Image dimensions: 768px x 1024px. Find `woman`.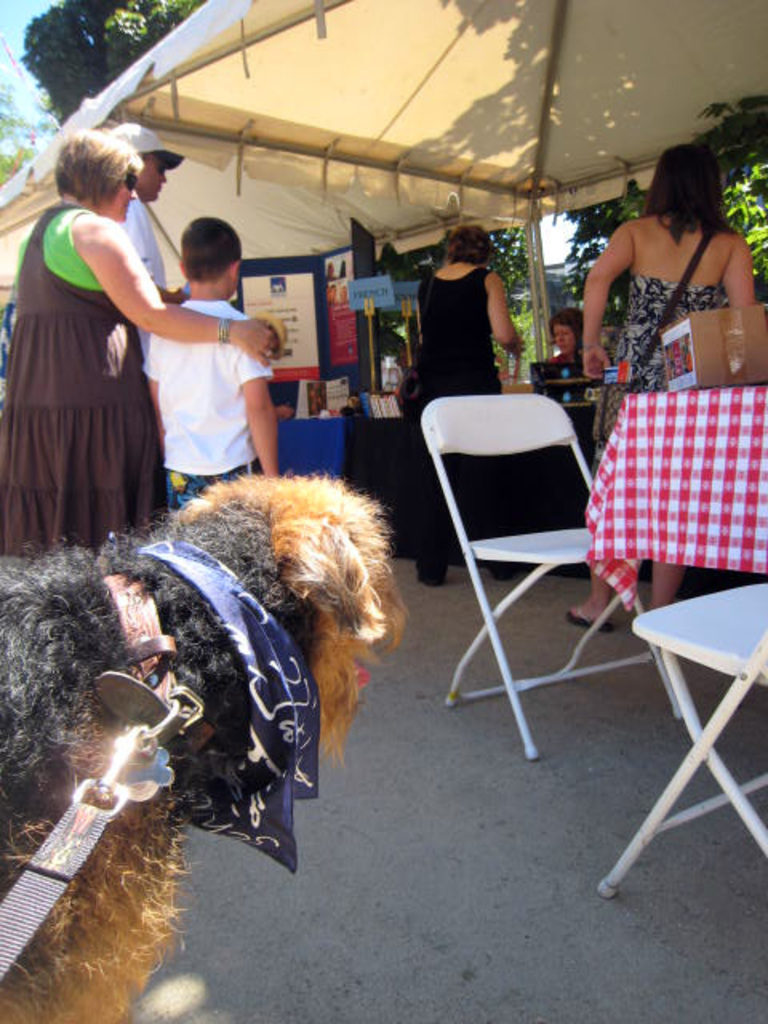
[568, 141, 766, 624].
